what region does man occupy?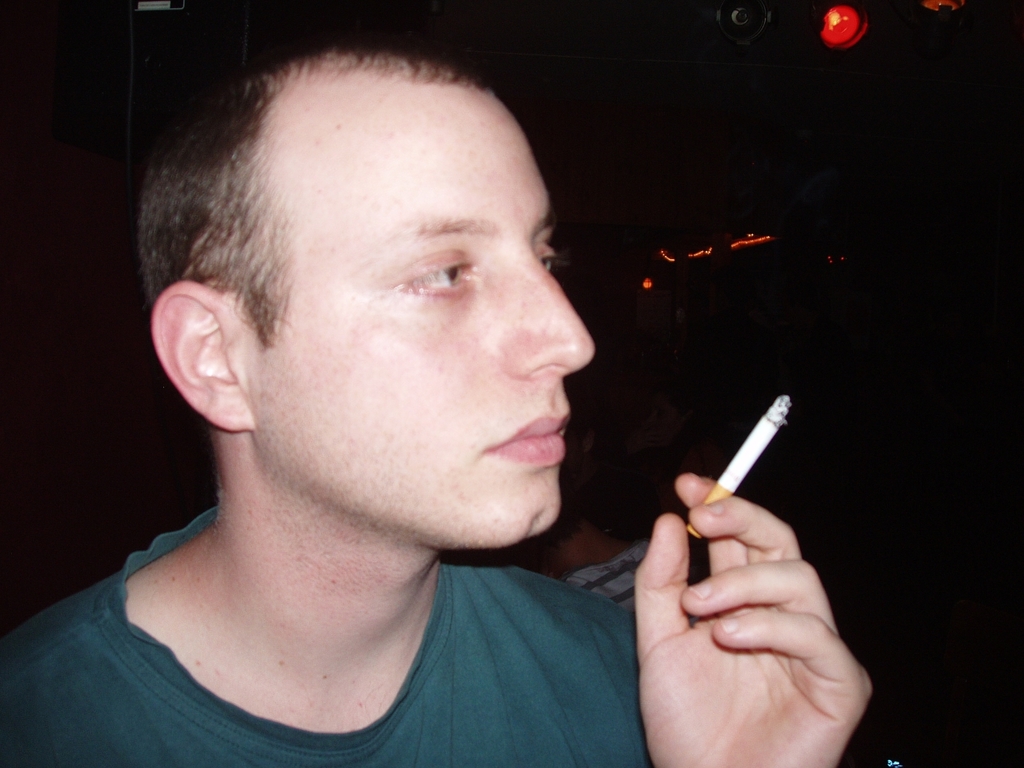
[14,32,784,766].
